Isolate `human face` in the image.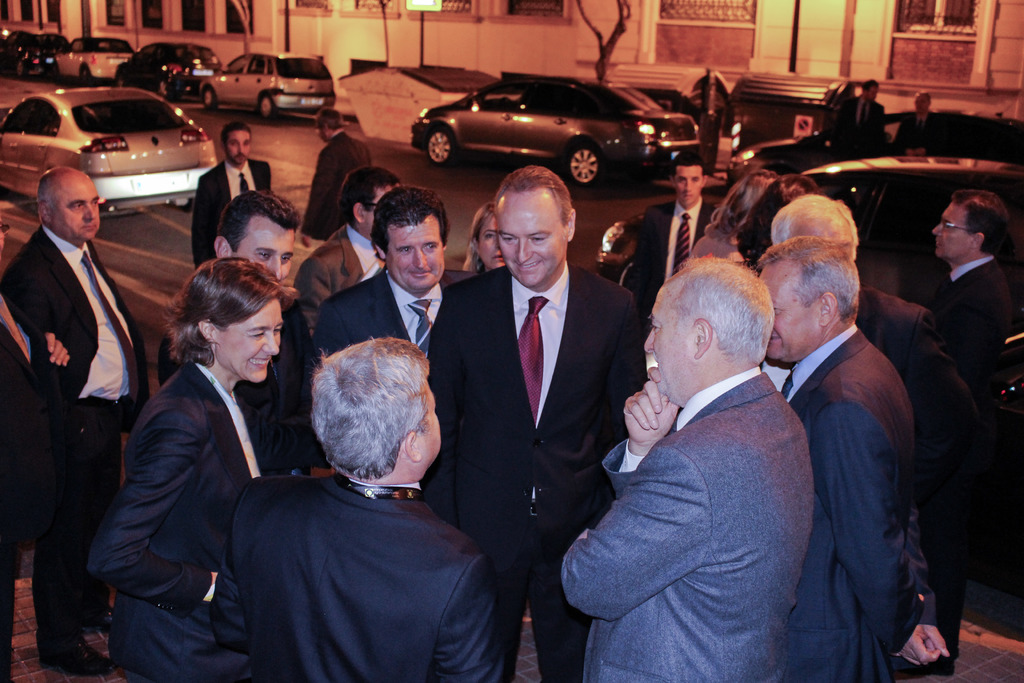
Isolated region: detection(0, 218, 5, 247).
